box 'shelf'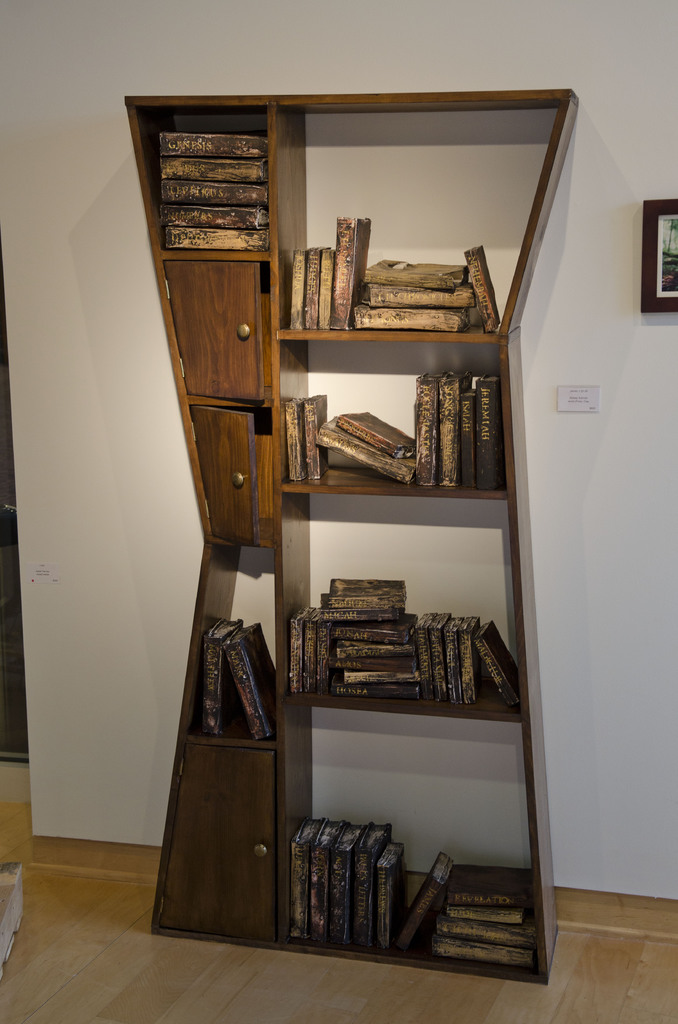
[left=282, top=497, right=535, bottom=728]
